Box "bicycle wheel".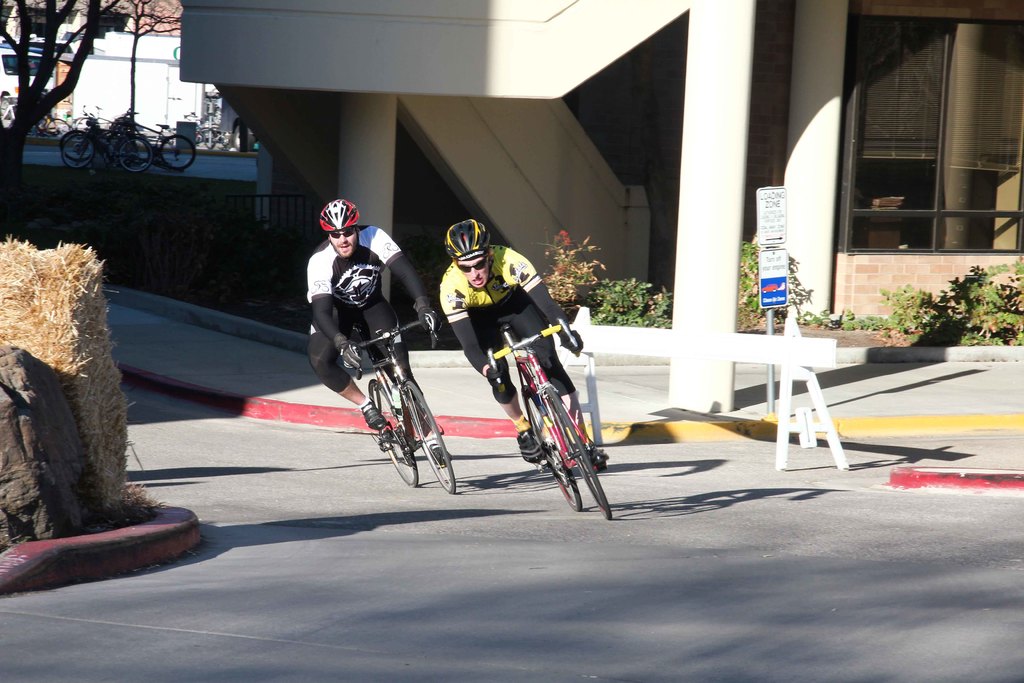
401, 386, 456, 494.
